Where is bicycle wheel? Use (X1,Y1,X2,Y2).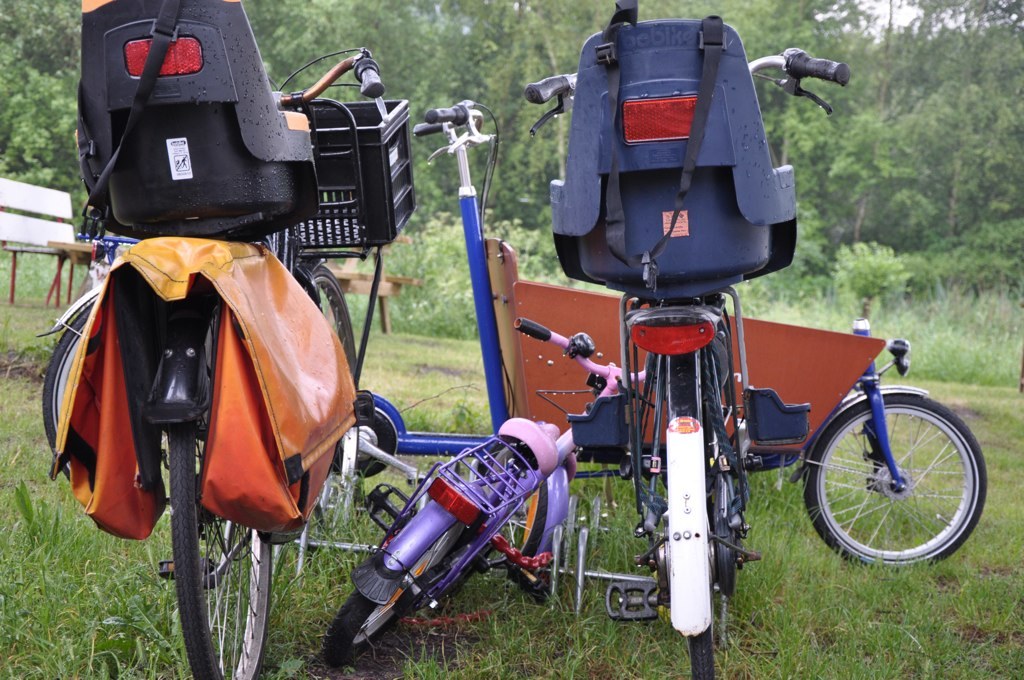
(40,299,101,476).
